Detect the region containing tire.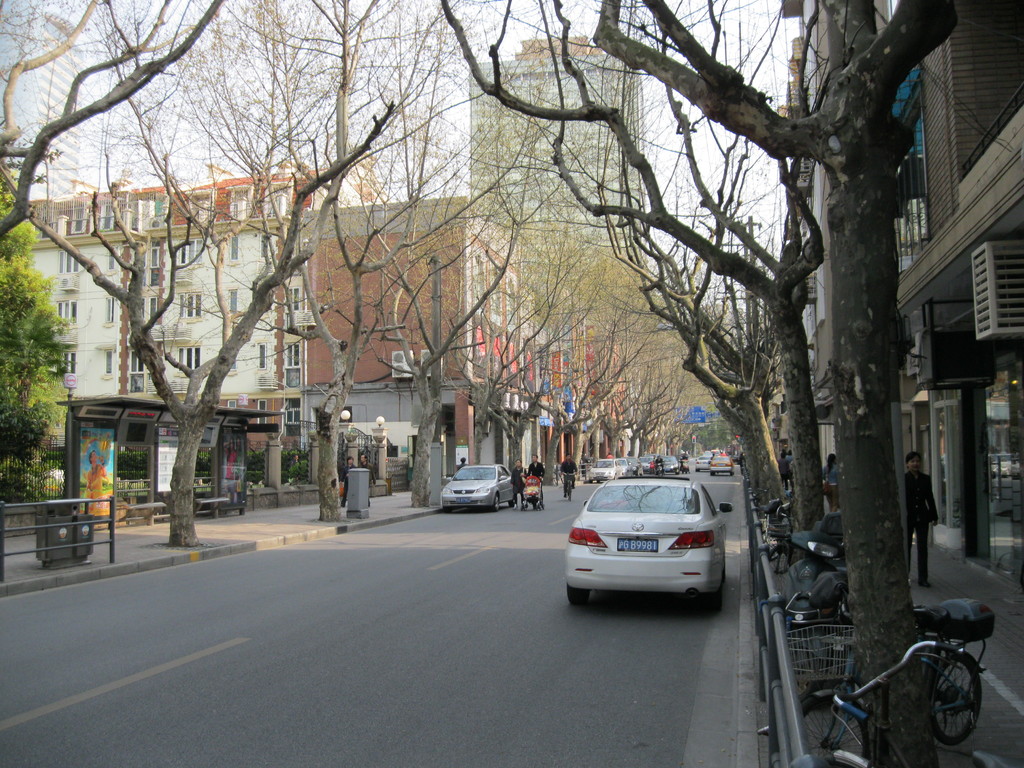
(684,596,714,606).
